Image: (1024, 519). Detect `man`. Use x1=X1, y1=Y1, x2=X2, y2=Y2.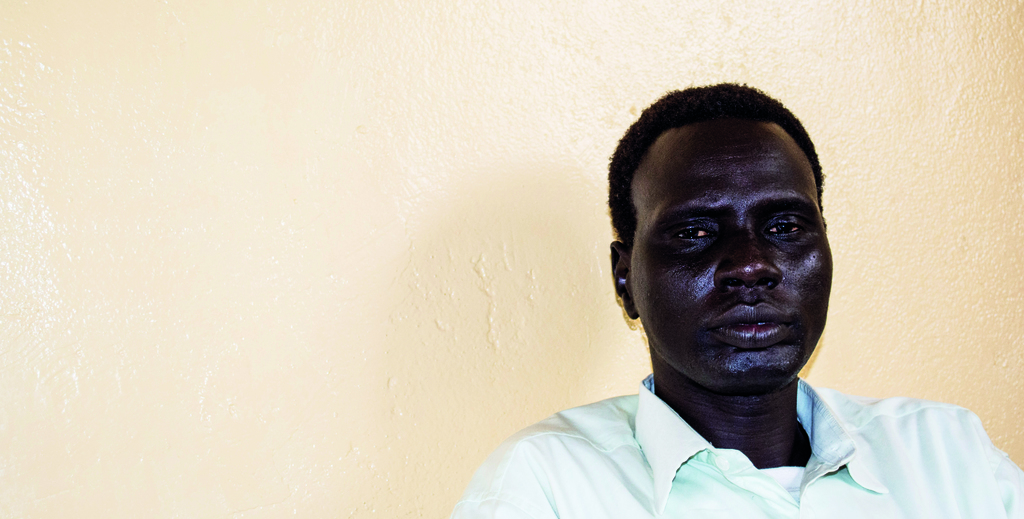
x1=420, y1=108, x2=1012, y2=506.
